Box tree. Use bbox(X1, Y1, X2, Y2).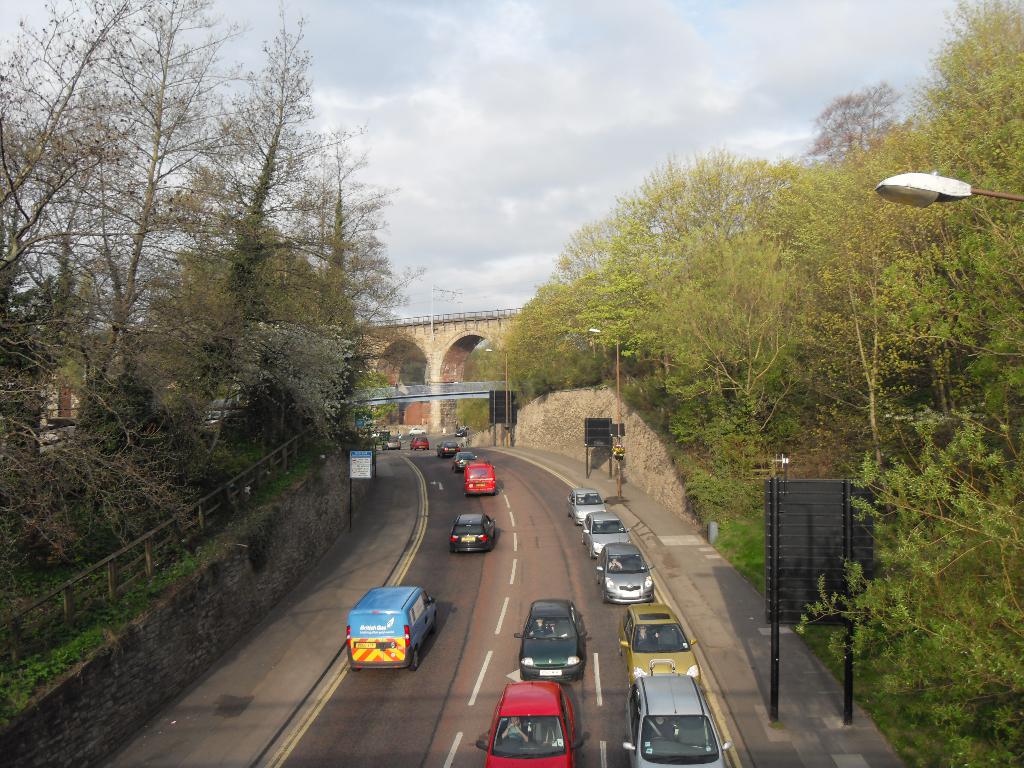
bbox(601, 147, 691, 403).
